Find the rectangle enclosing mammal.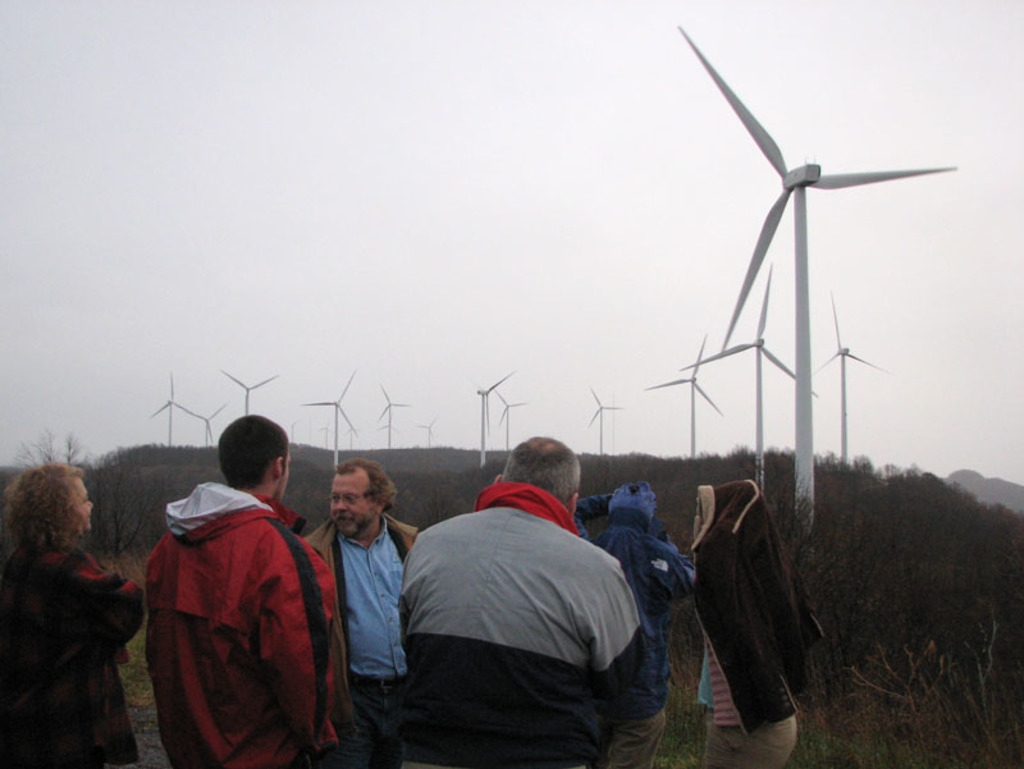
(0,461,145,768).
